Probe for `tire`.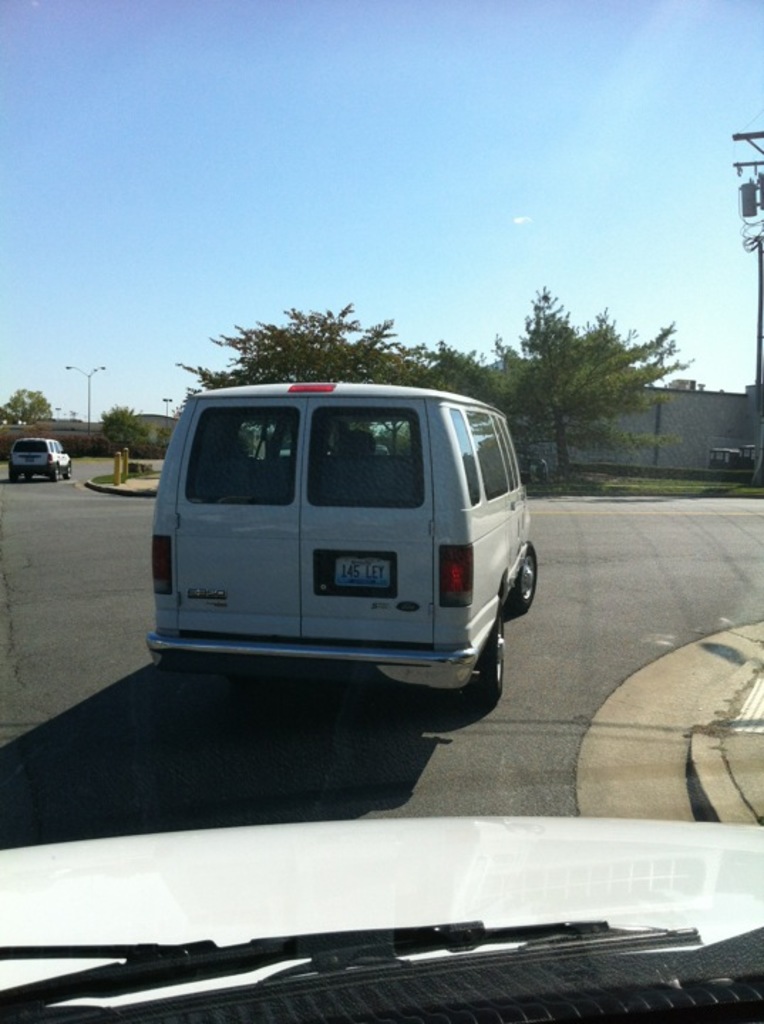
Probe result: [left=479, top=620, right=504, bottom=697].
